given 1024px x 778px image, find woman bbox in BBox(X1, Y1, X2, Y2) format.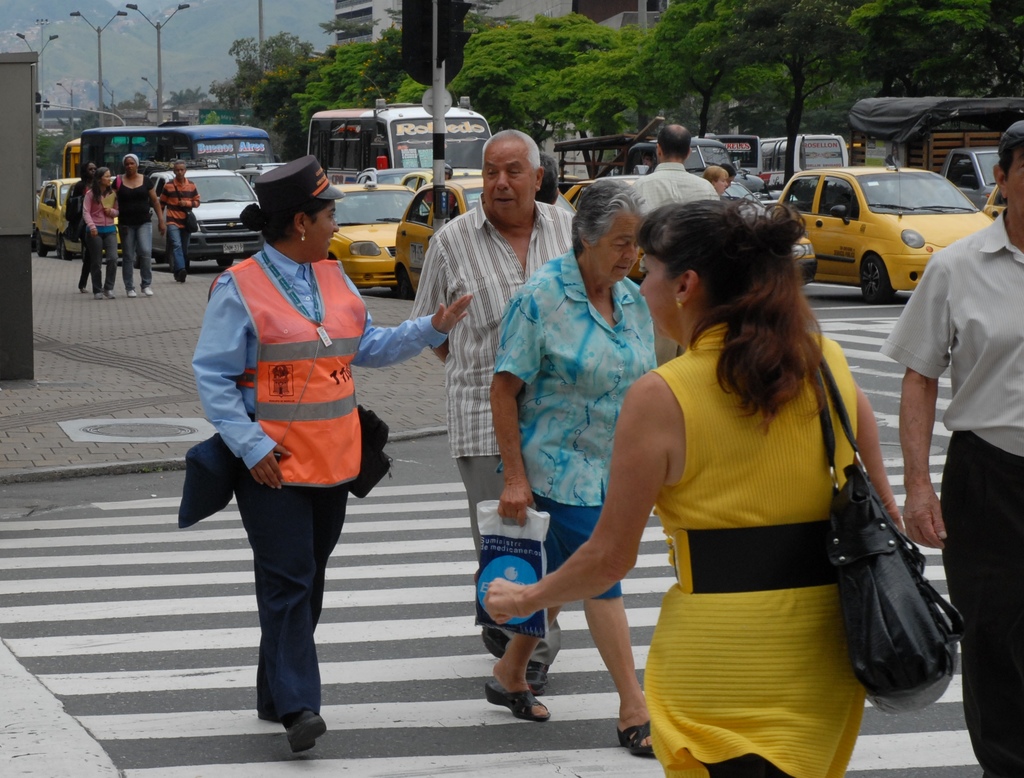
BBox(82, 164, 120, 298).
